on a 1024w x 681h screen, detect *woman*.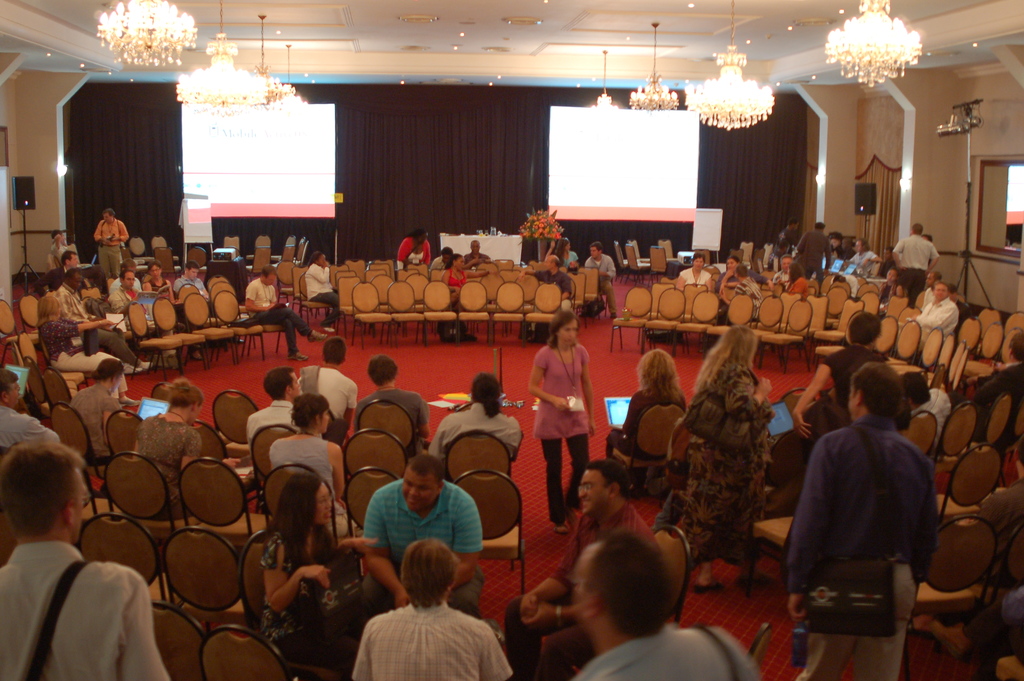
<box>554,237,579,267</box>.
